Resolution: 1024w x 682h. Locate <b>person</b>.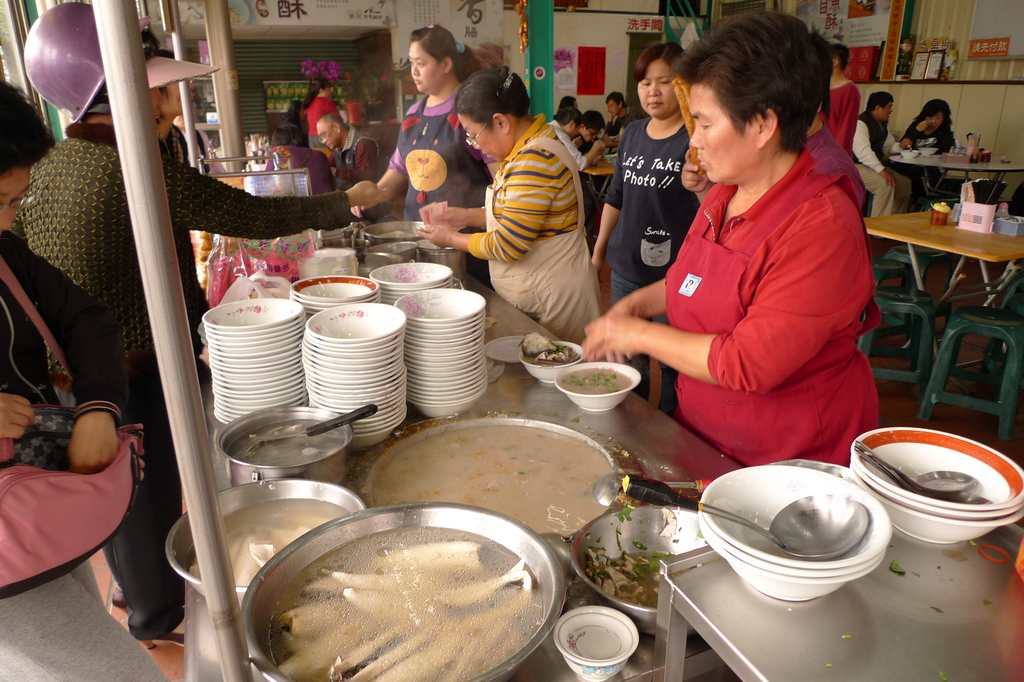
Rect(584, 35, 698, 420).
